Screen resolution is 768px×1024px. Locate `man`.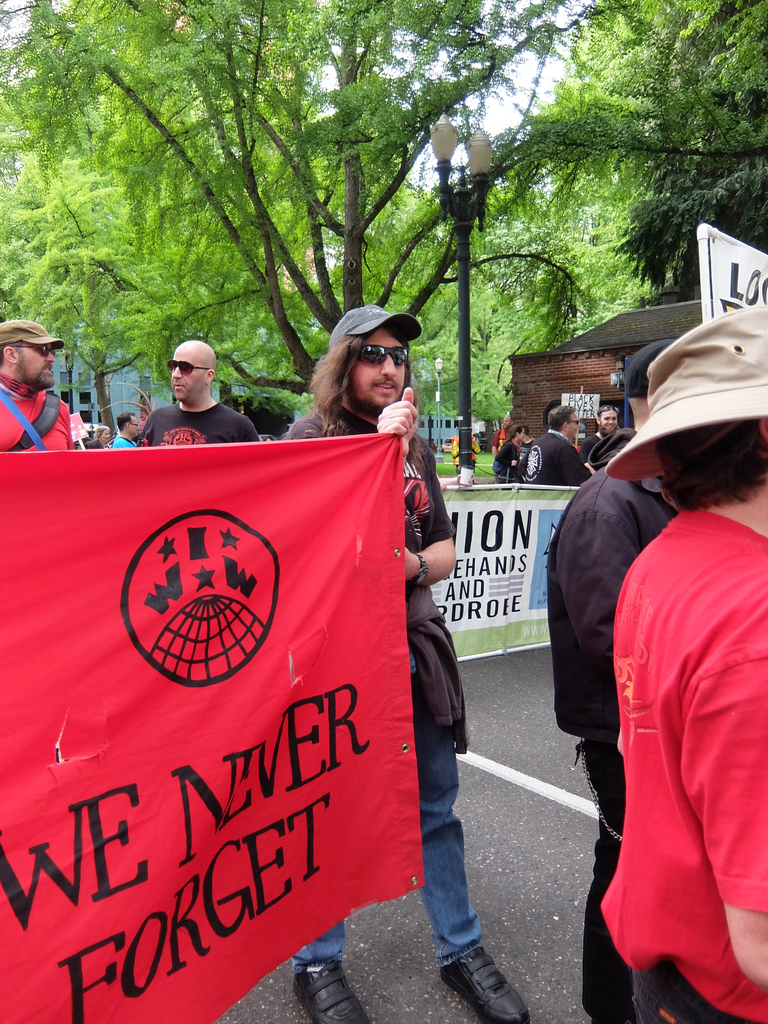
546/340/692/1023.
